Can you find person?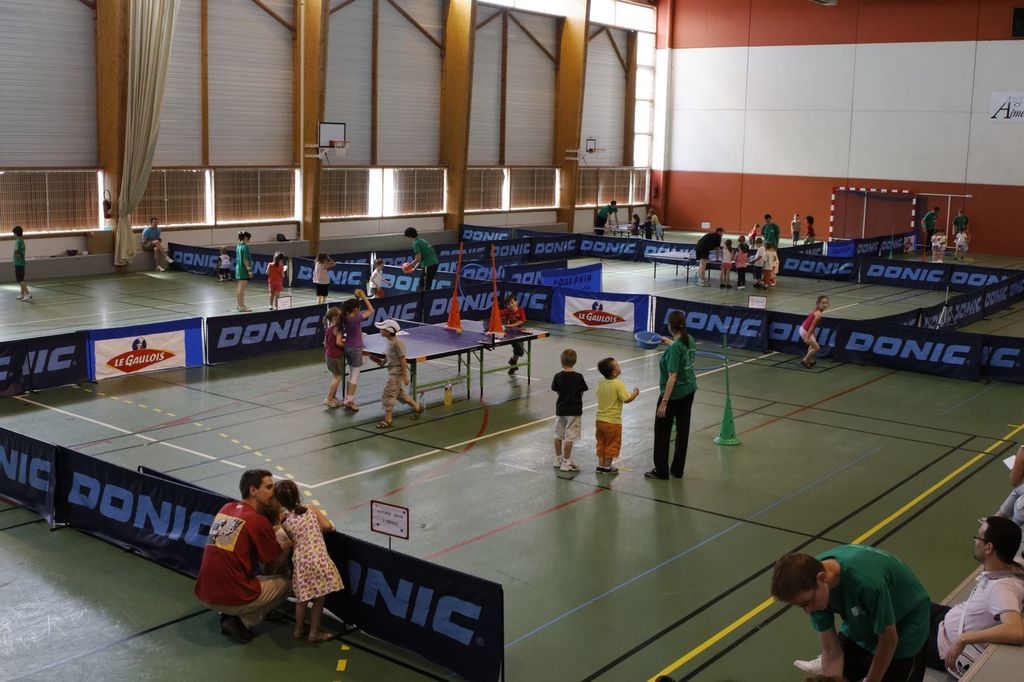
Yes, bounding box: 321, 307, 345, 408.
